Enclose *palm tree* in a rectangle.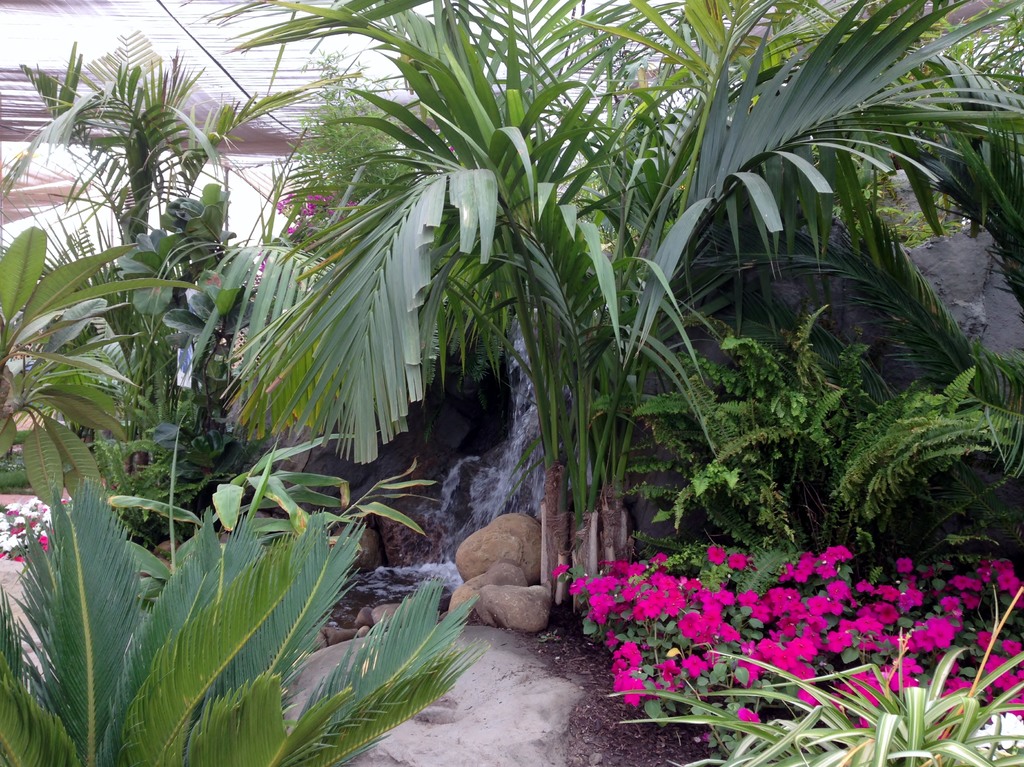
(x1=591, y1=61, x2=801, y2=254).
